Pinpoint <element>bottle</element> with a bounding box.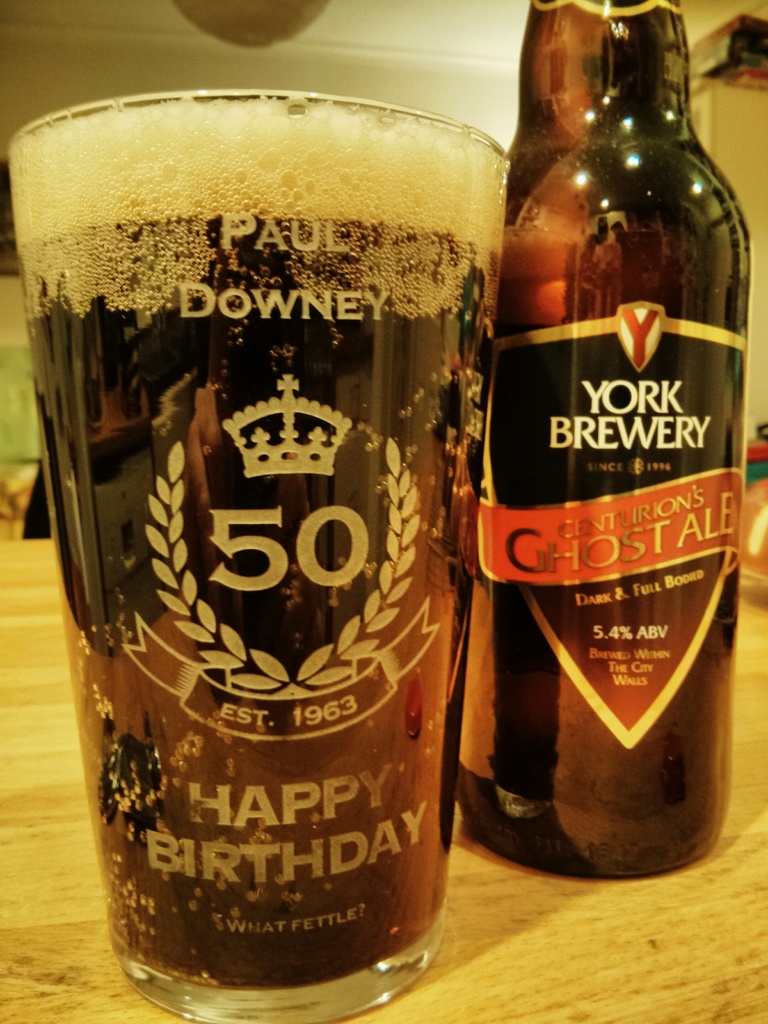
(463,0,755,881).
